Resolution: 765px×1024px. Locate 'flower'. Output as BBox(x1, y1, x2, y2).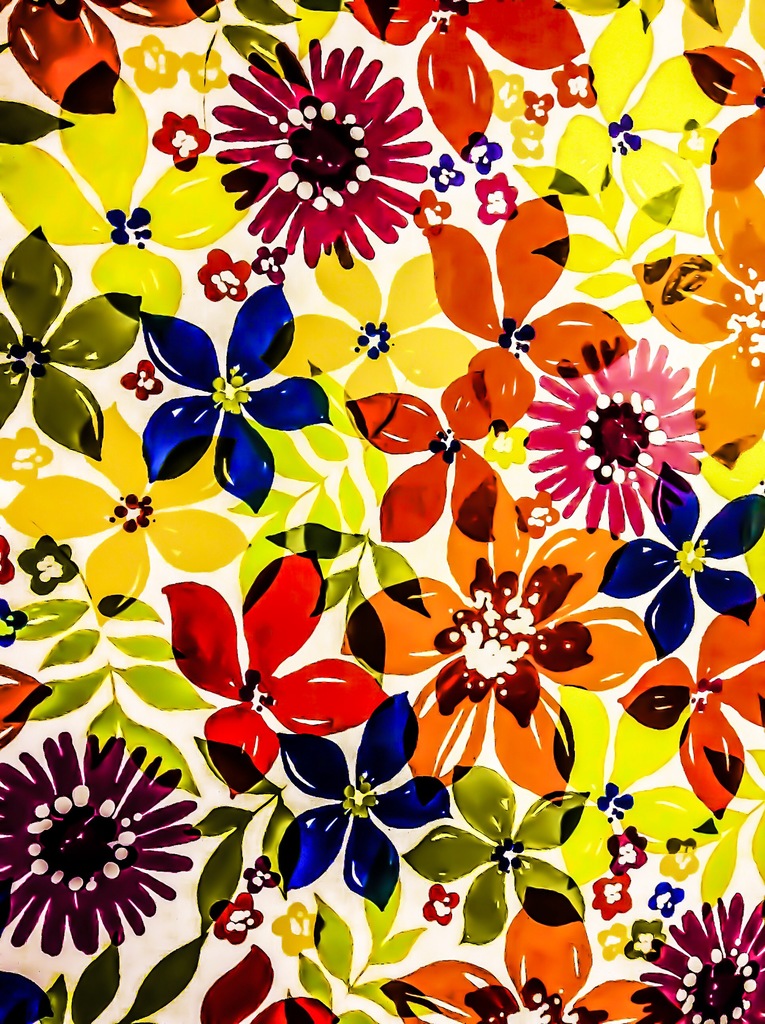
BBox(629, 893, 764, 1023).
